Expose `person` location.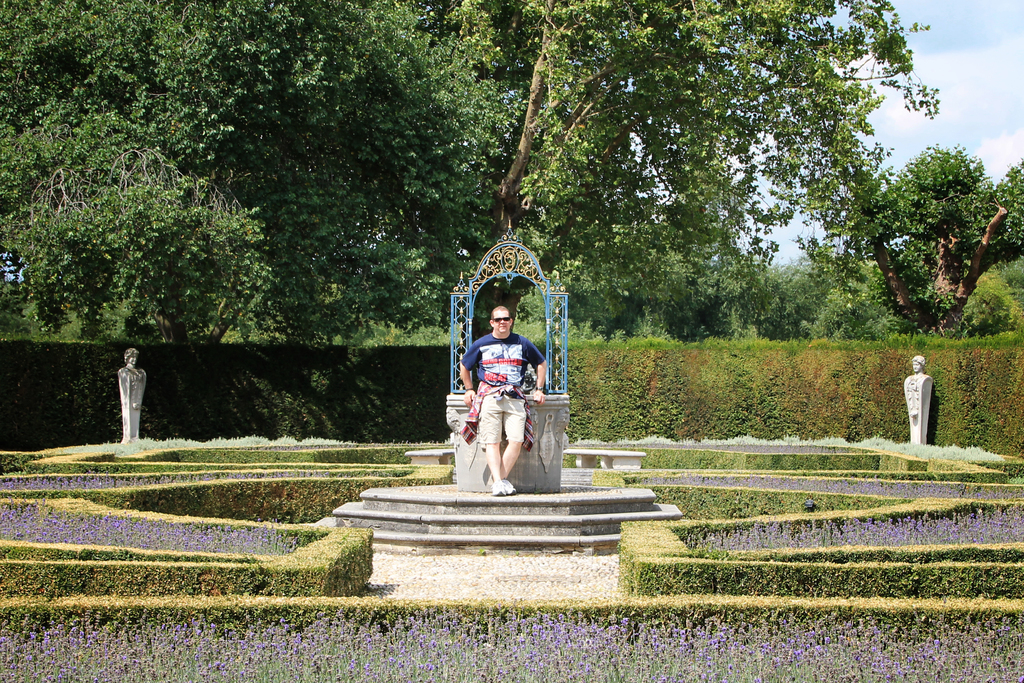
Exposed at {"x1": 906, "y1": 350, "x2": 935, "y2": 440}.
